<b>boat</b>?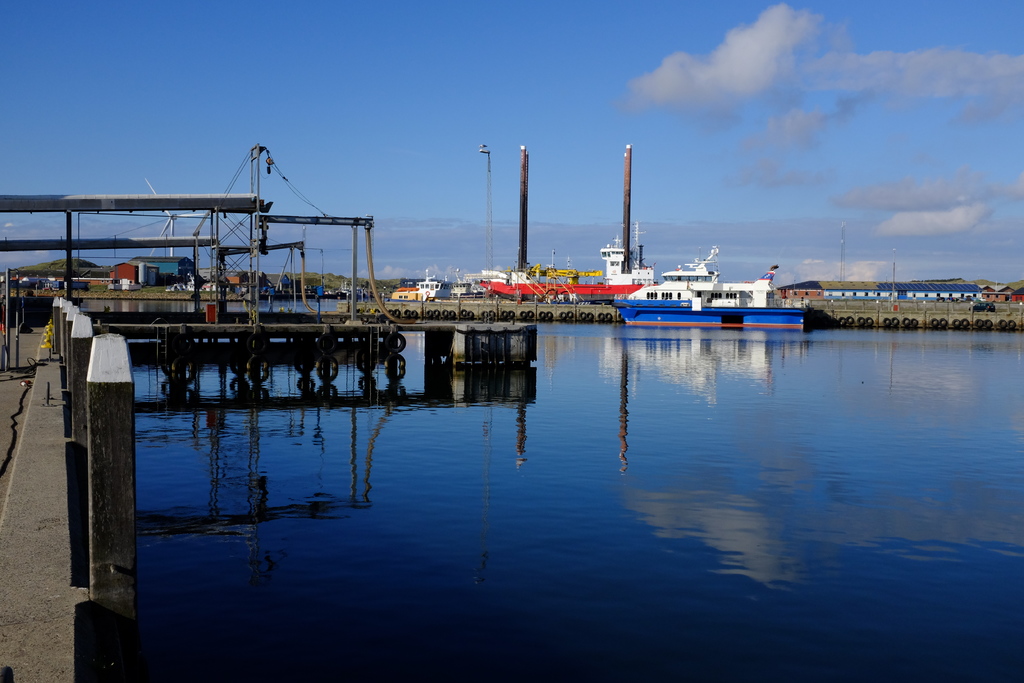
(475,279,490,299)
